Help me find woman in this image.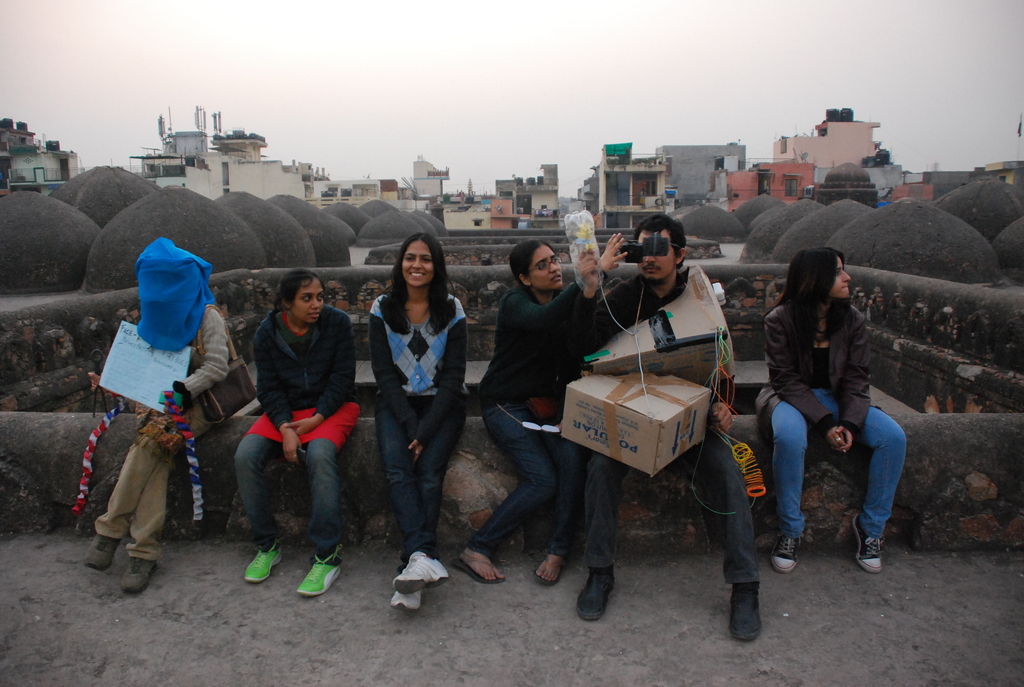
Found it: rect(758, 248, 910, 574).
